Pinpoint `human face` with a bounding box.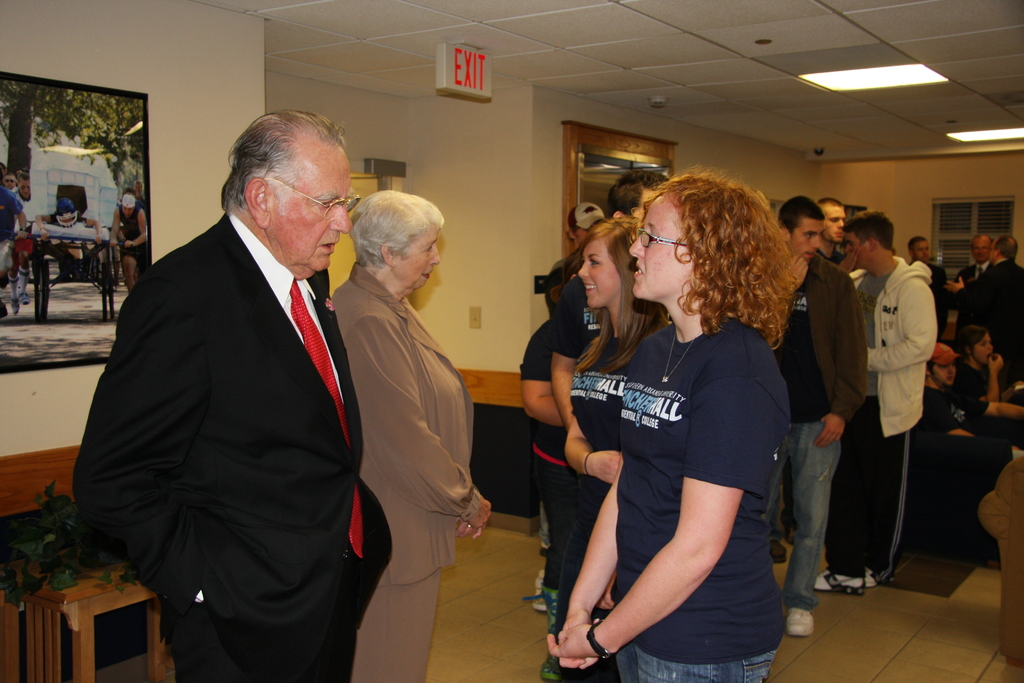
x1=911 y1=241 x2=930 y2=261.
